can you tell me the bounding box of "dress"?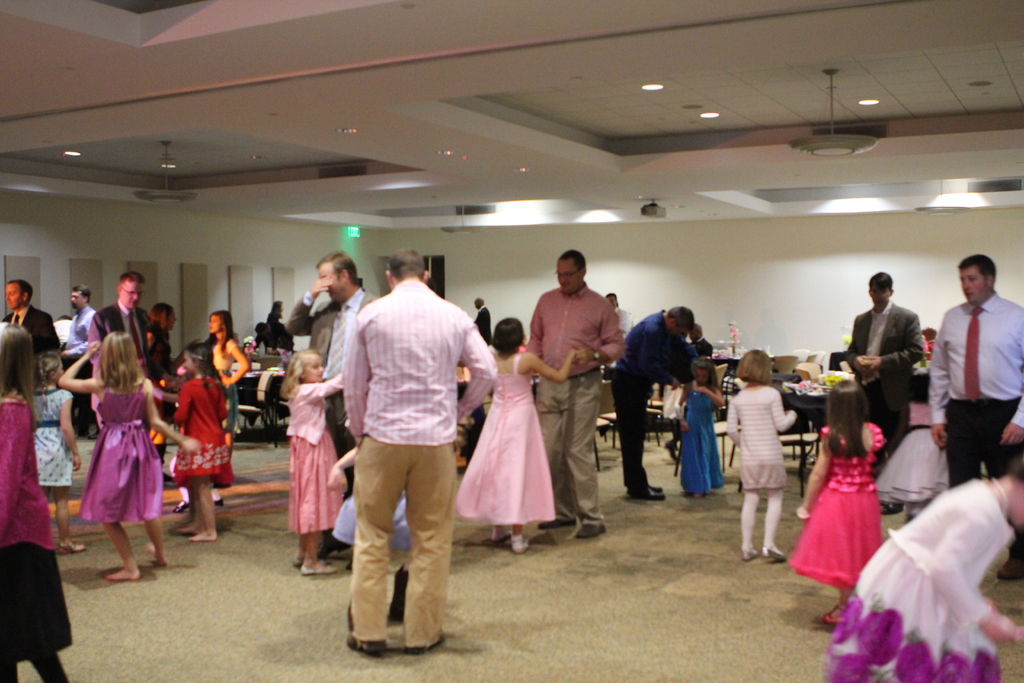
(78, 381, 161, 520).
